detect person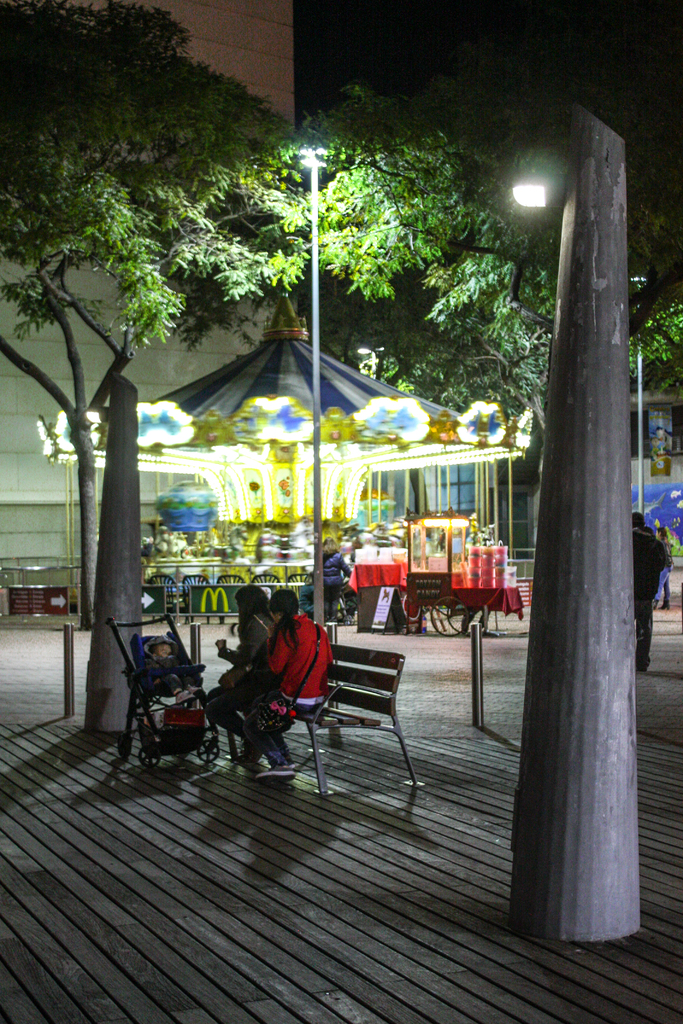
[625,505,668,671]
